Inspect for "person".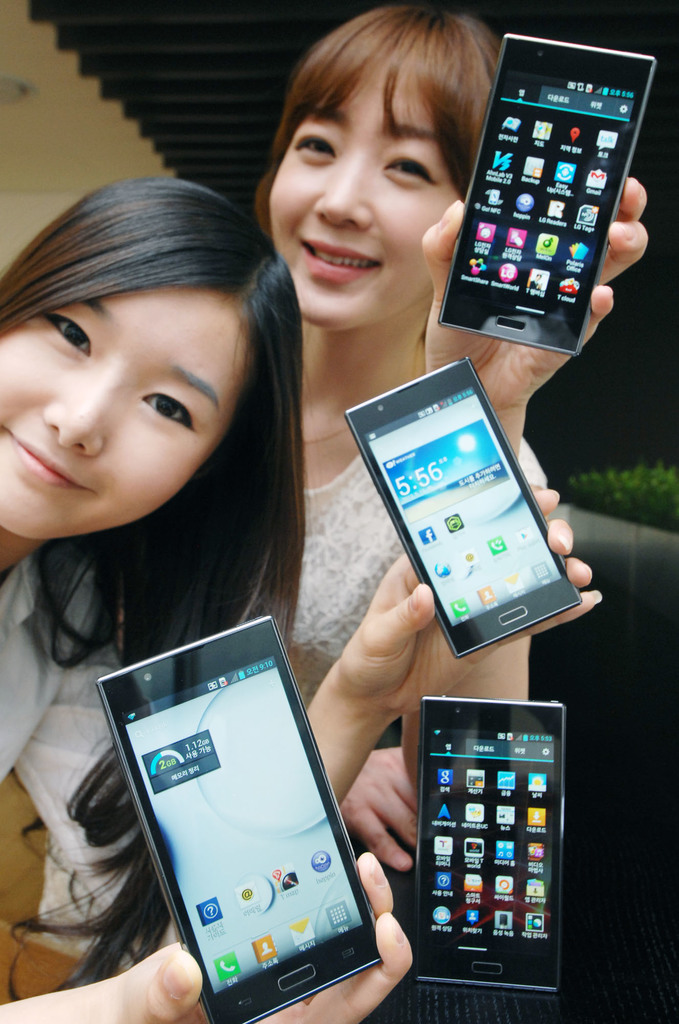
Inspection: box(248, 6, 653, 1023).
